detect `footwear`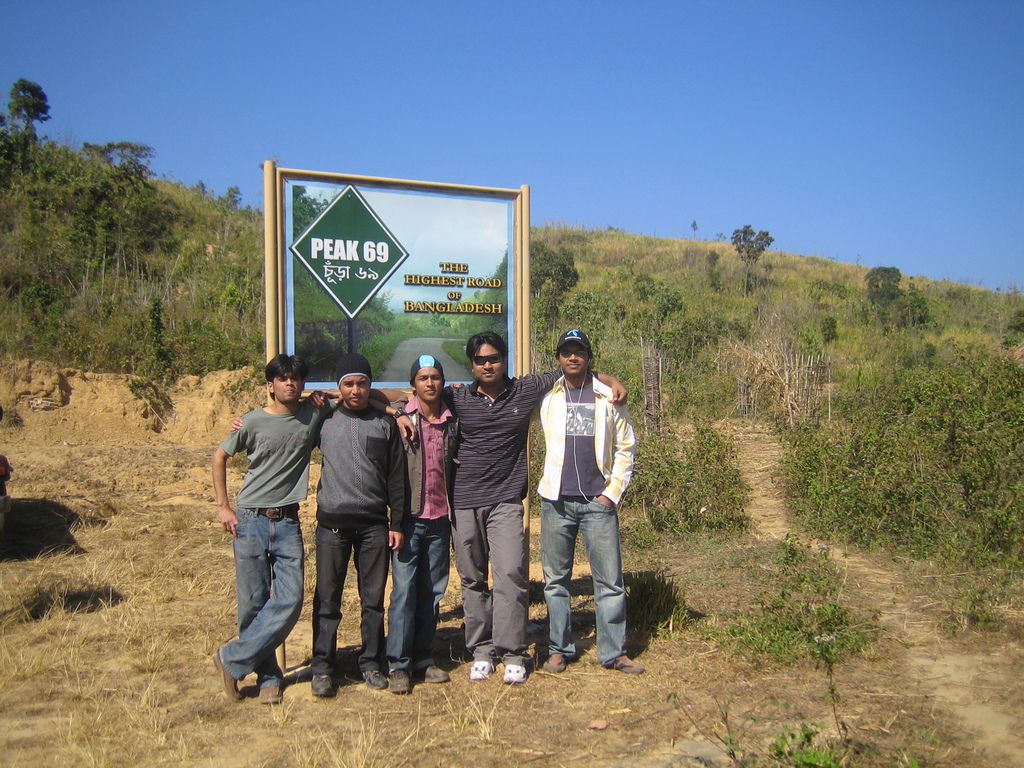
Rect(300, 673, 337, 700)
